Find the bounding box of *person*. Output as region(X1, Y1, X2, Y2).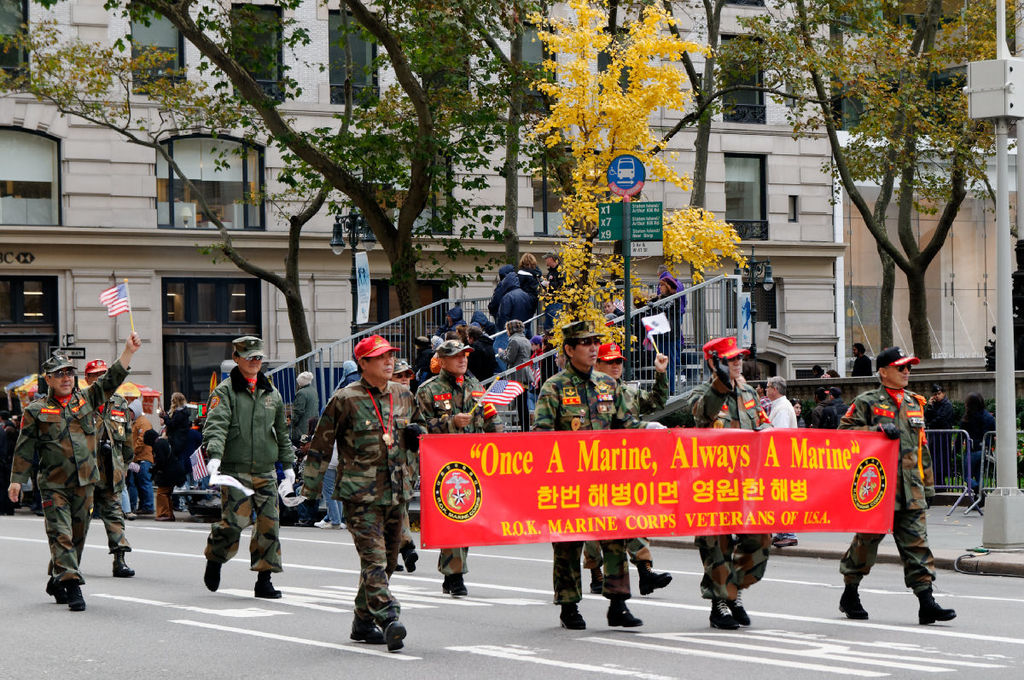
region(295, 339, 419, 644).
